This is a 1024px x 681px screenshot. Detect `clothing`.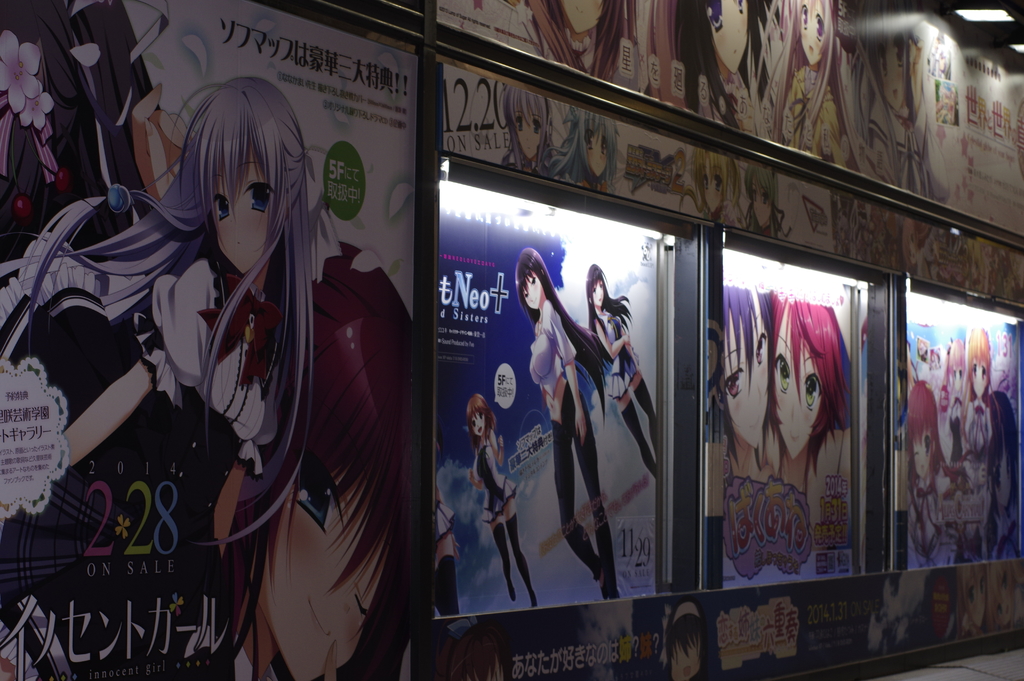
bbox=[140, 160, 415, 658].
